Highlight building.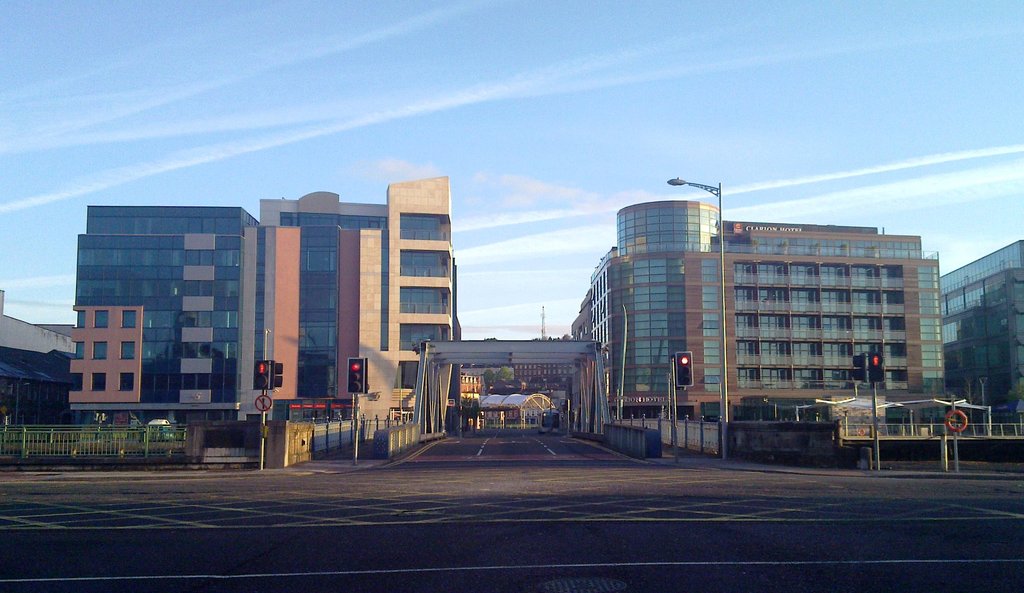
Highlighted region: x1=939 y1=240 x2=1023 y2=419.
